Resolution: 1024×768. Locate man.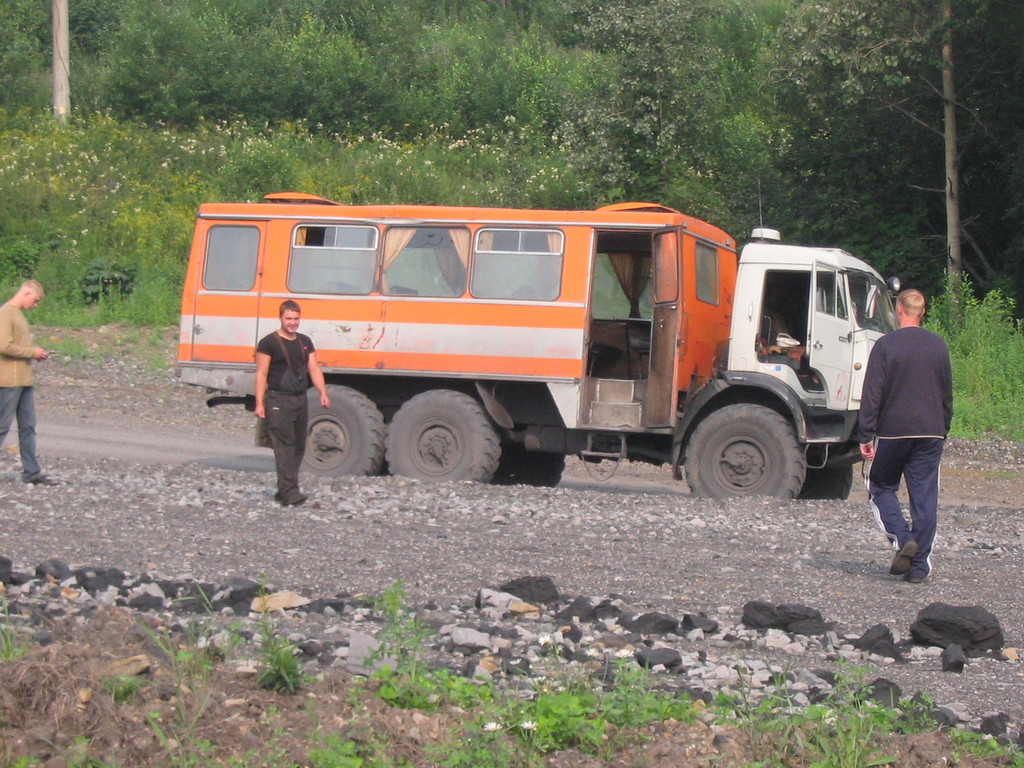
252/301/330/507.
